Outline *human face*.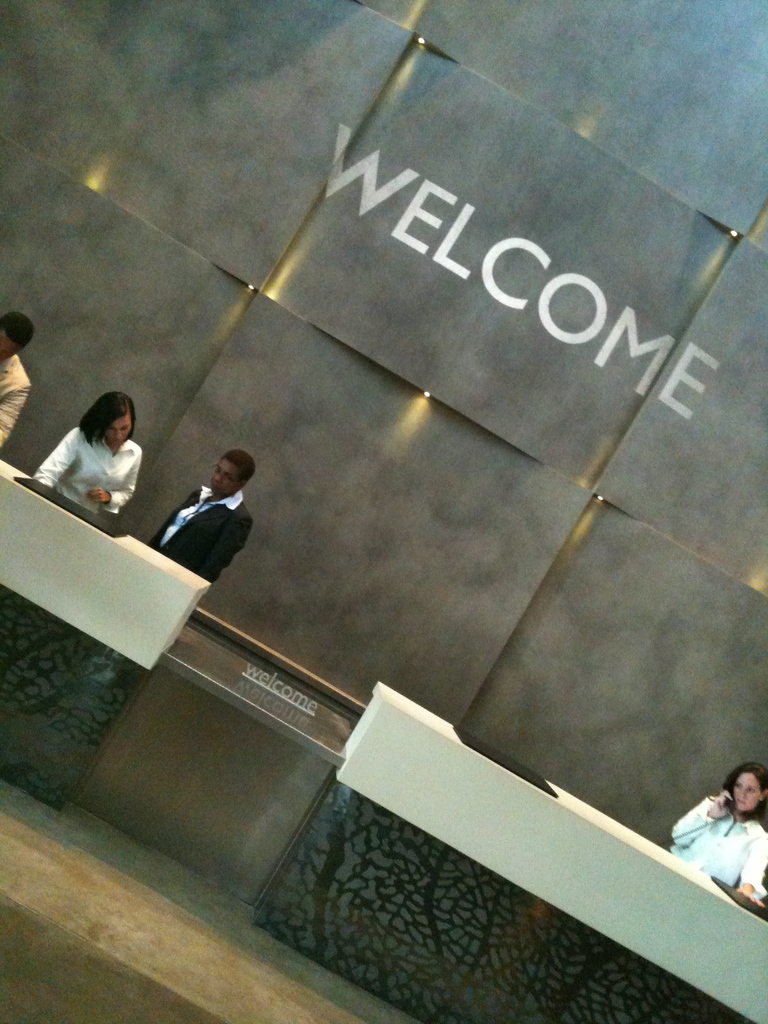
Outline: <box>206,458,239,499</box>.
